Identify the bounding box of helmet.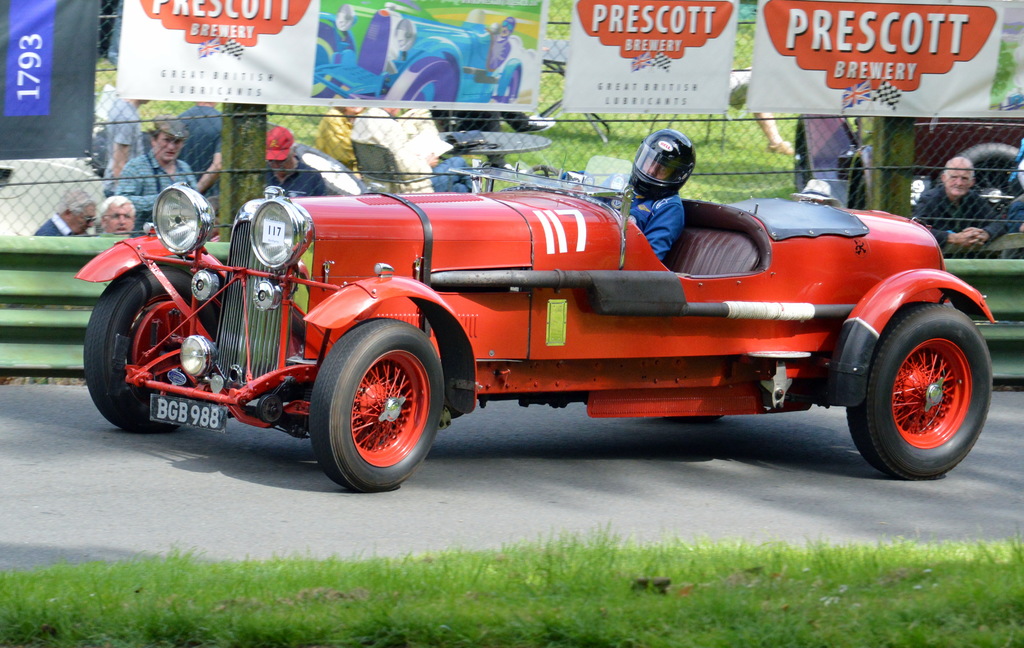
627:126:694:202.
